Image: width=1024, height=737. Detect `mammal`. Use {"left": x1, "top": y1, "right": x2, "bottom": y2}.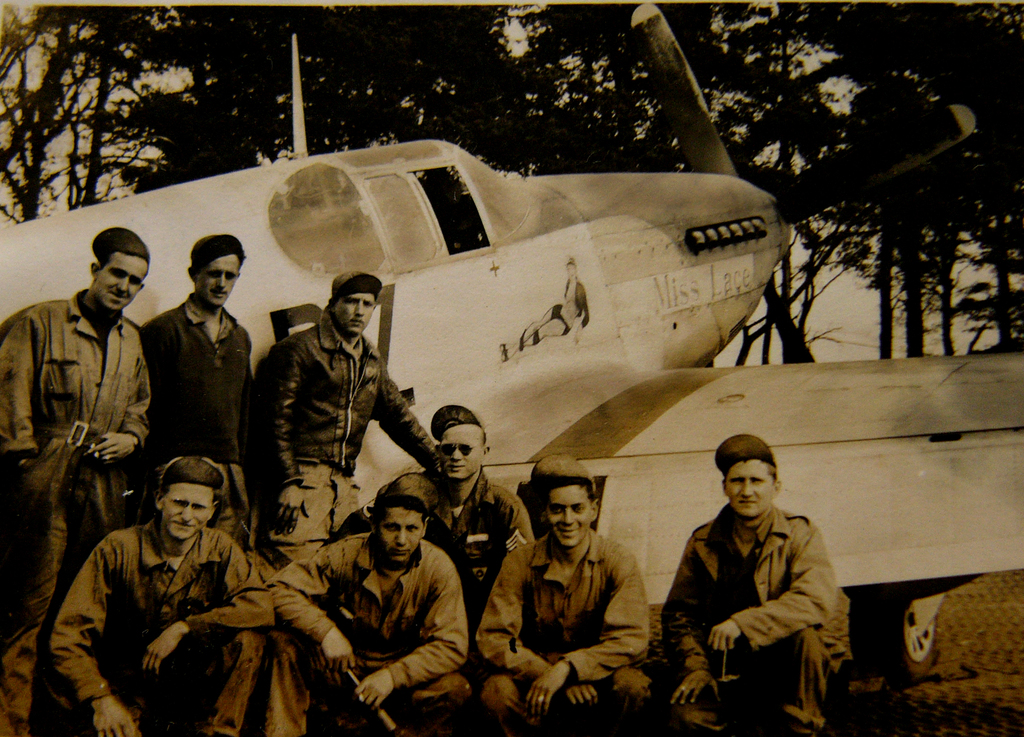
{"left": 263, "top": 493, "right": 470, "bottom": 736}.
